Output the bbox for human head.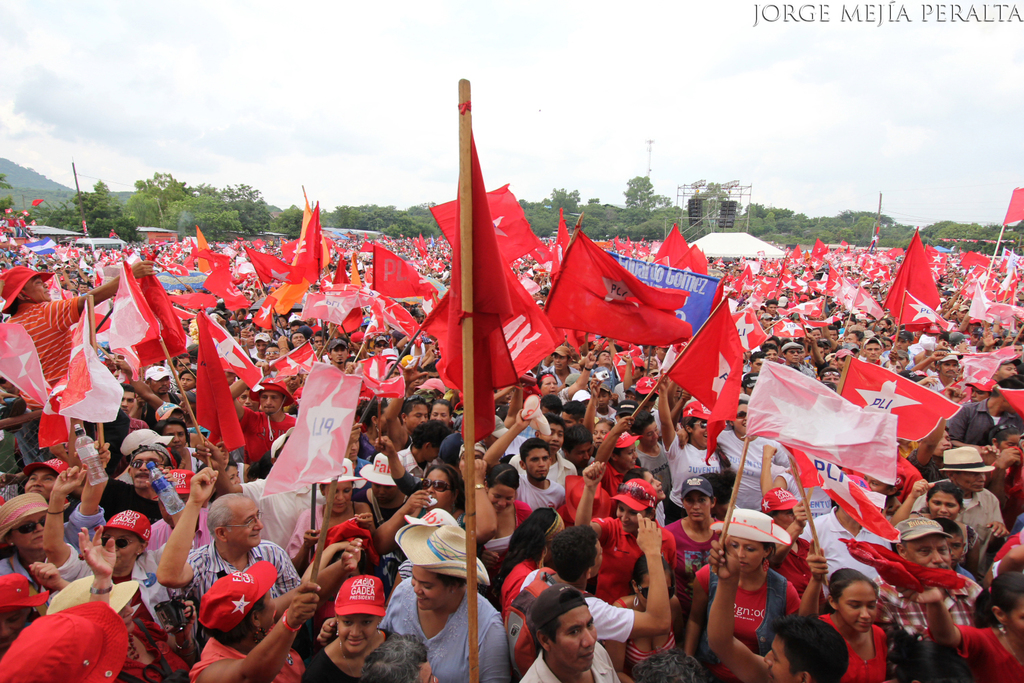
x1=765, y1=616, x2=851, y2=682.
